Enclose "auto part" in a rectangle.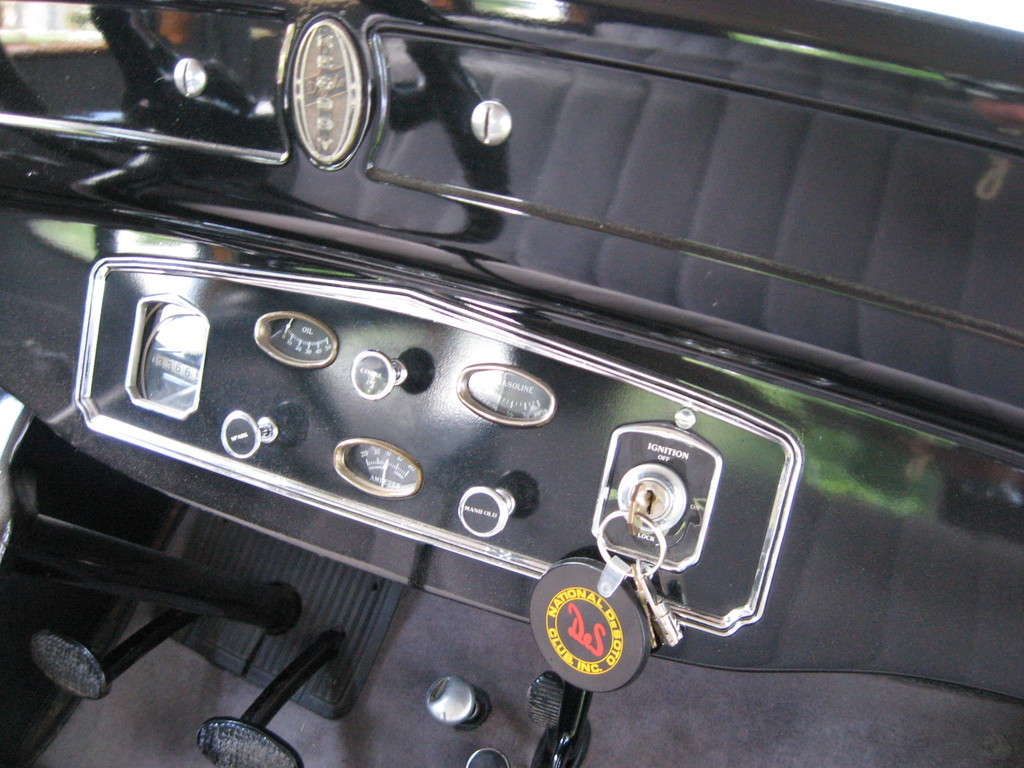
<region>255, 0, 390, 163</region>.
